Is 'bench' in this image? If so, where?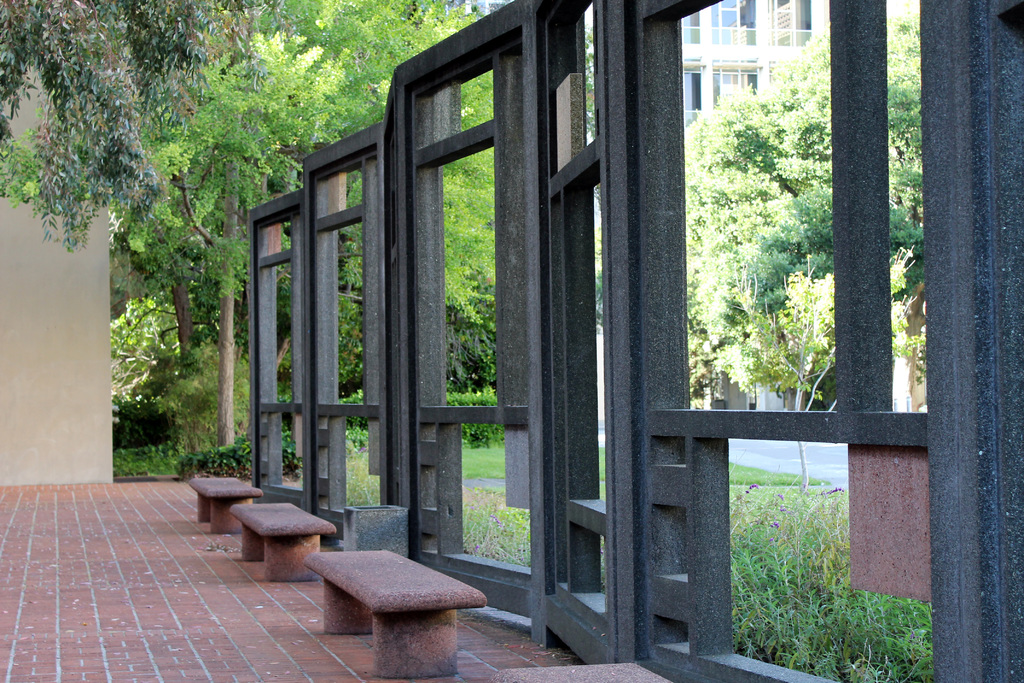
Yes, at {"left": 209, "top": 497, "right": 330, "bottom": 583}.
